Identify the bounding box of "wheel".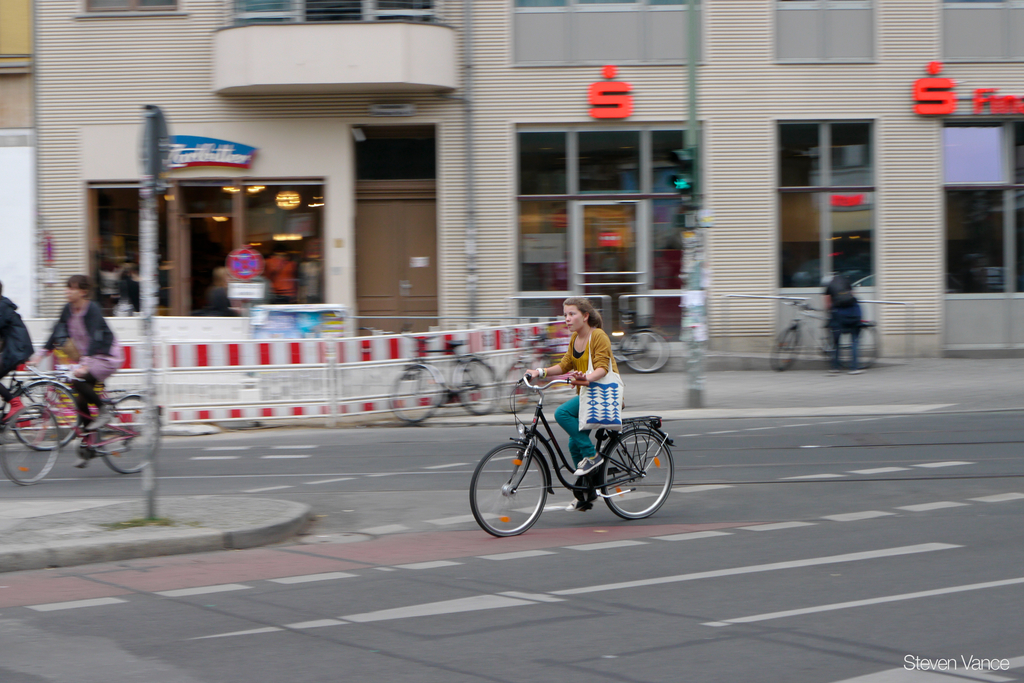
detection(391, 362, 450, 427).
